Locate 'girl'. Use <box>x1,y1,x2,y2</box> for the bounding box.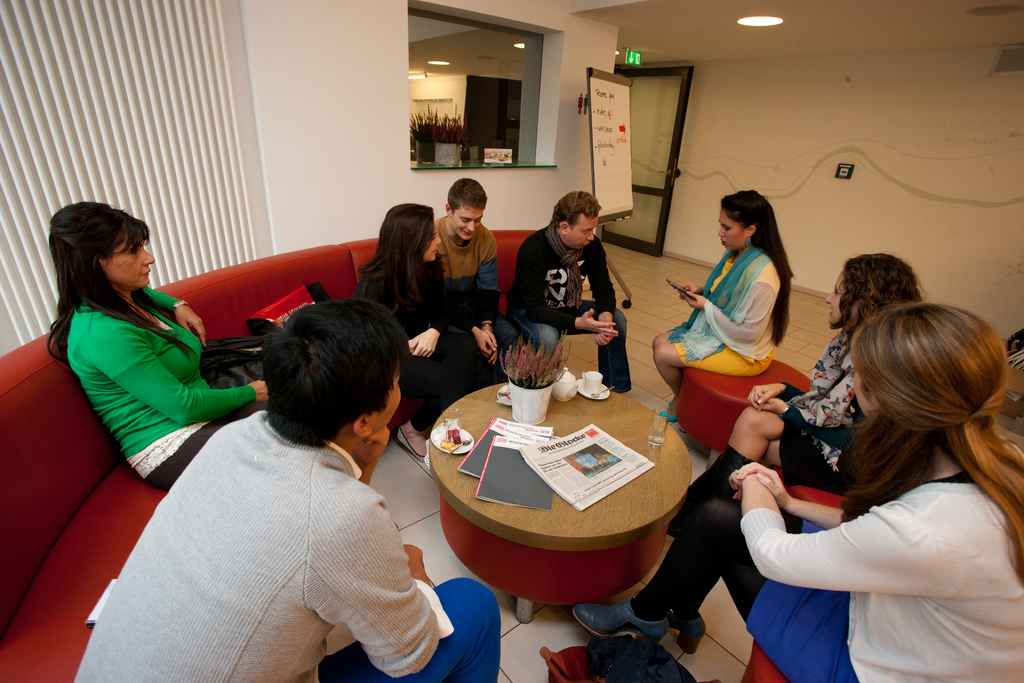
<box>653,188,795,421</box>.
